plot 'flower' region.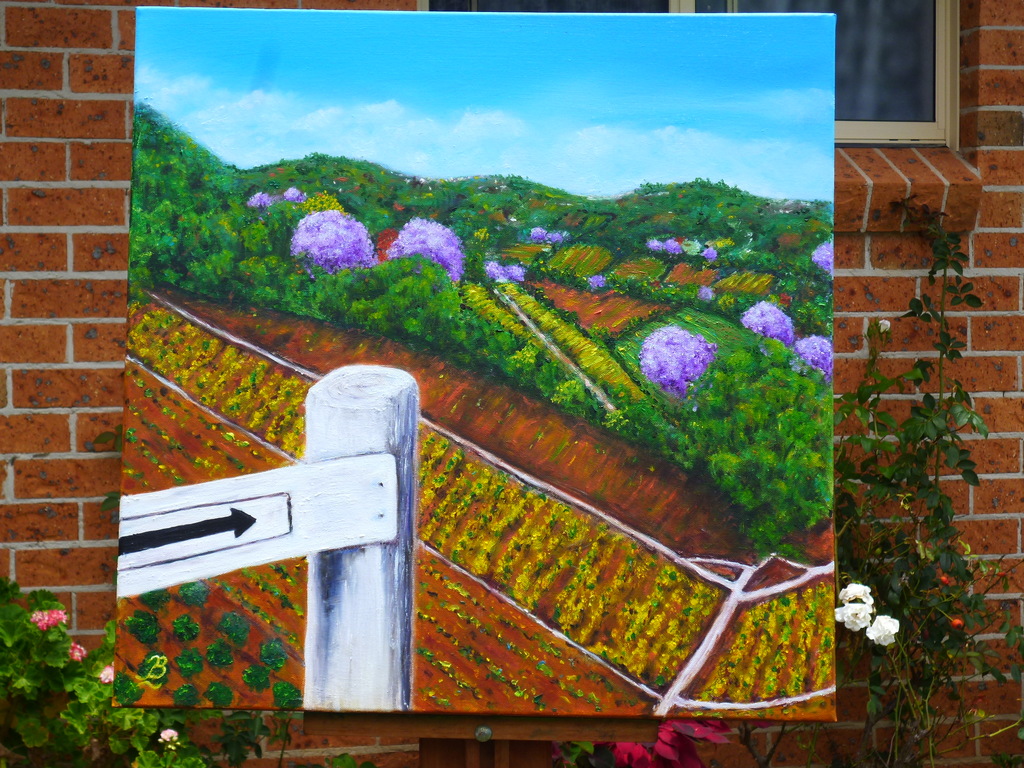
Plotted at locate(156, 730, 178, 749).
